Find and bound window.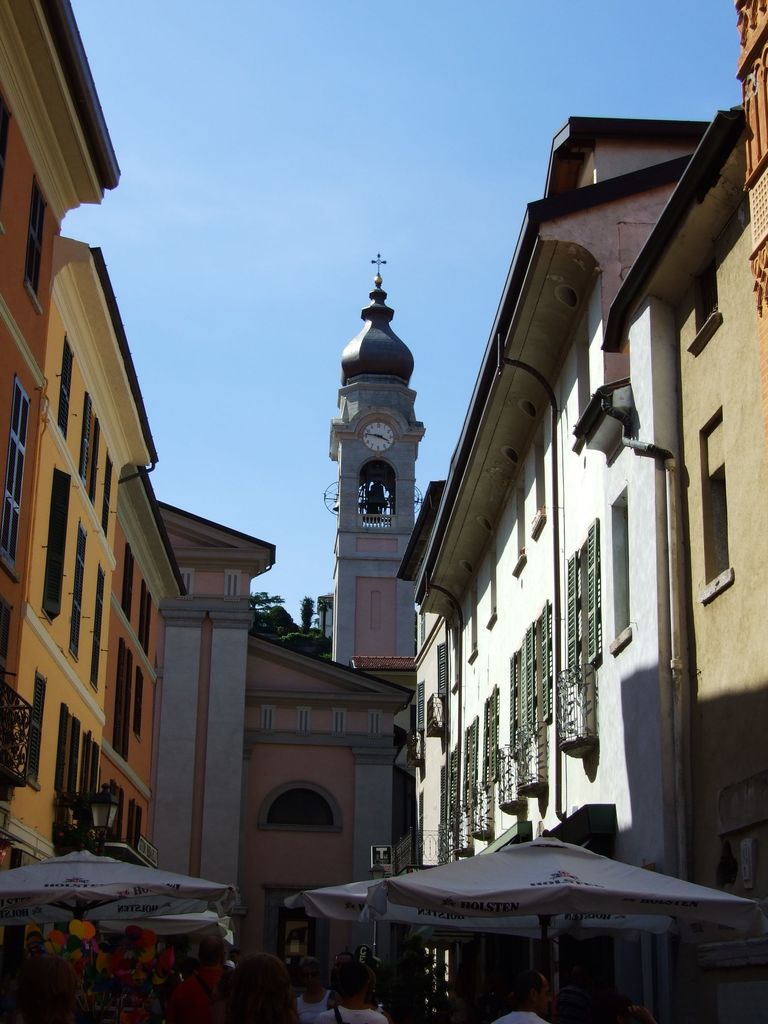
Bound: select_region(135, 665, 144, 735).
